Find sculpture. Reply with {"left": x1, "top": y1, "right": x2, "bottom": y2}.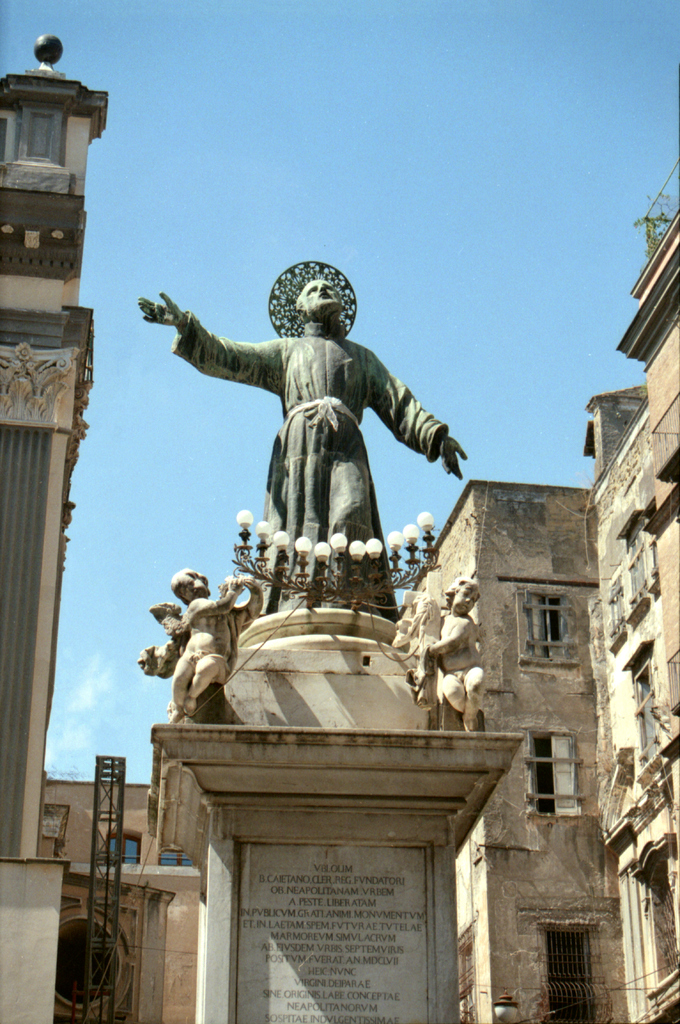
{"left": 156, "top": 557, "right": 265, "bottom": 736}.
